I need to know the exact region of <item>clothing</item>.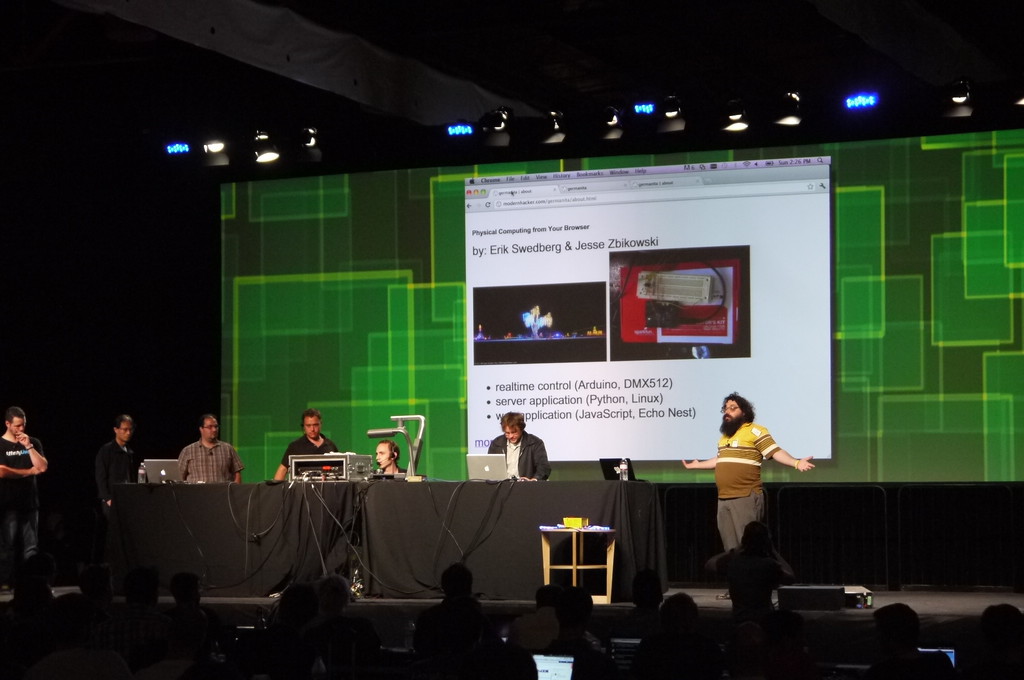
Region: <bbox>488, 428, 552, 483</bbox>.
